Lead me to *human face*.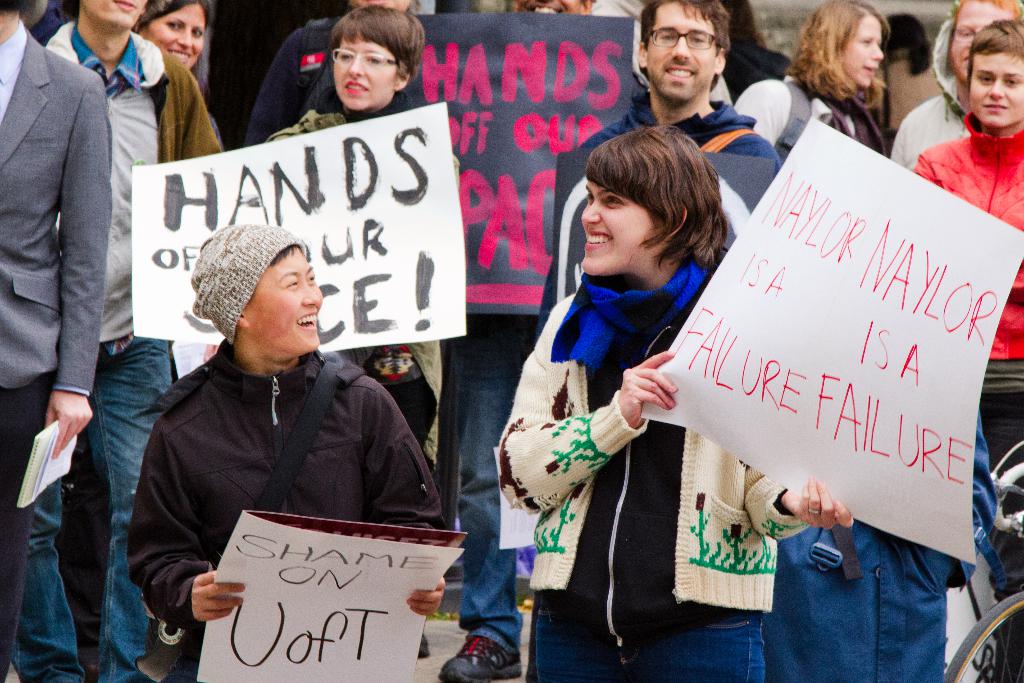
Lead to rect(242, 247, 322, 353).
